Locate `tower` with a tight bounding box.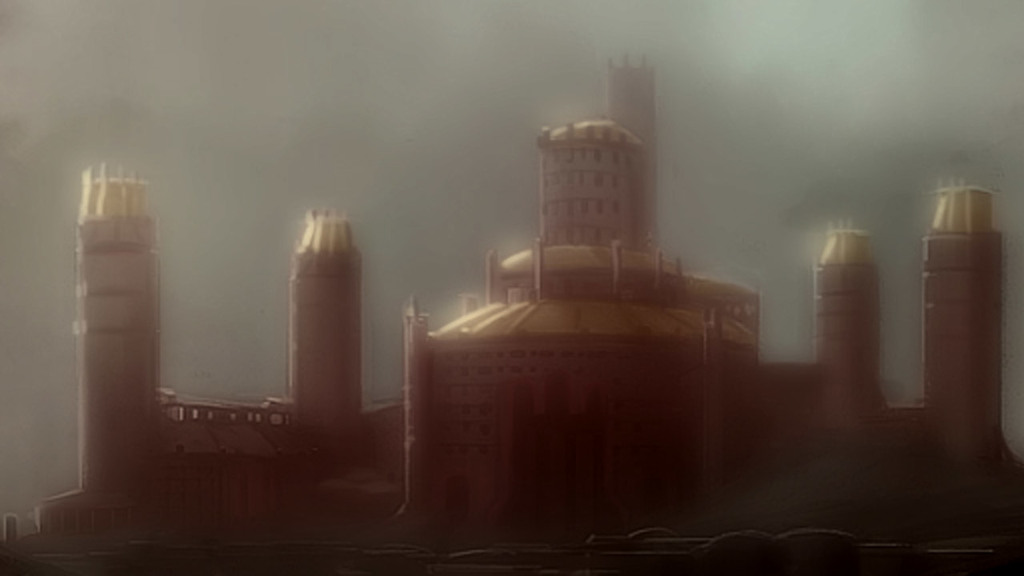
(391,116,759,544).
